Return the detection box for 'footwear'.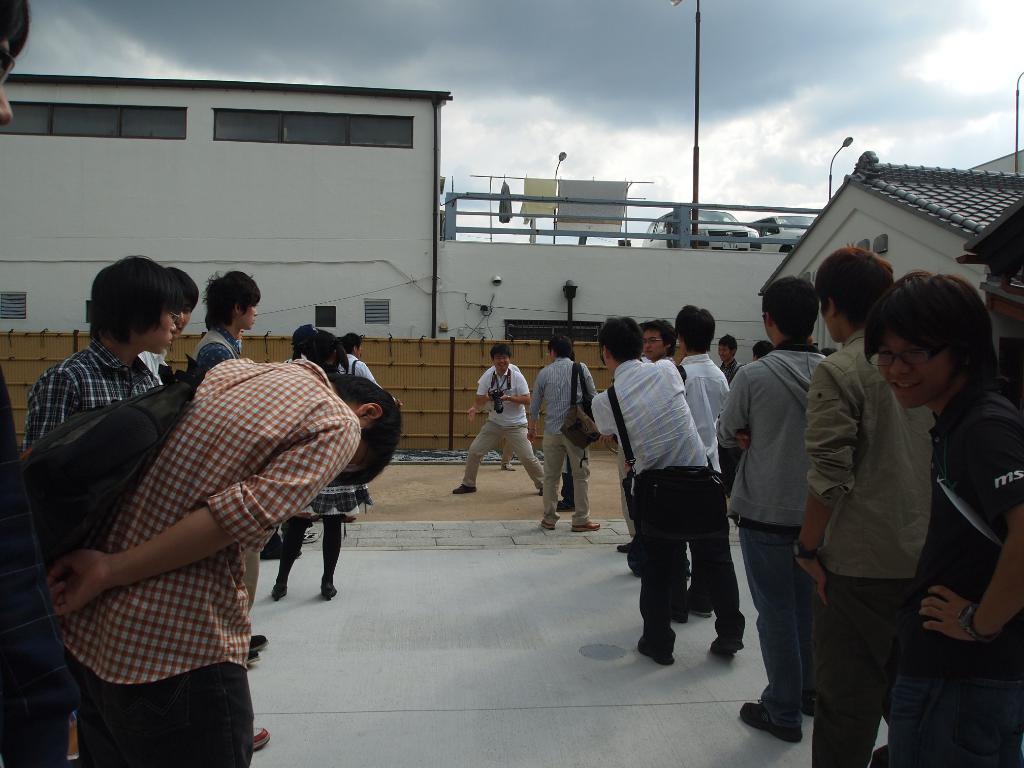
(x1=320, y1=580, x2=340, y2=600).
